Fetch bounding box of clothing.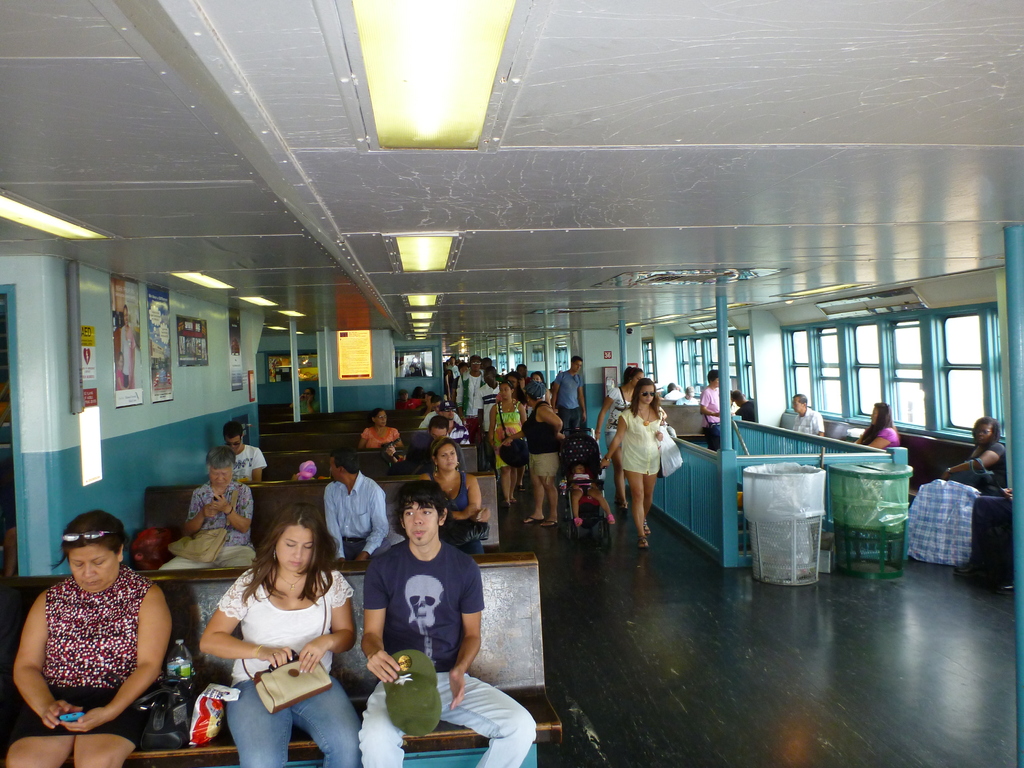
Bbox: [left=792, top=409, right=827, bottom=437].
